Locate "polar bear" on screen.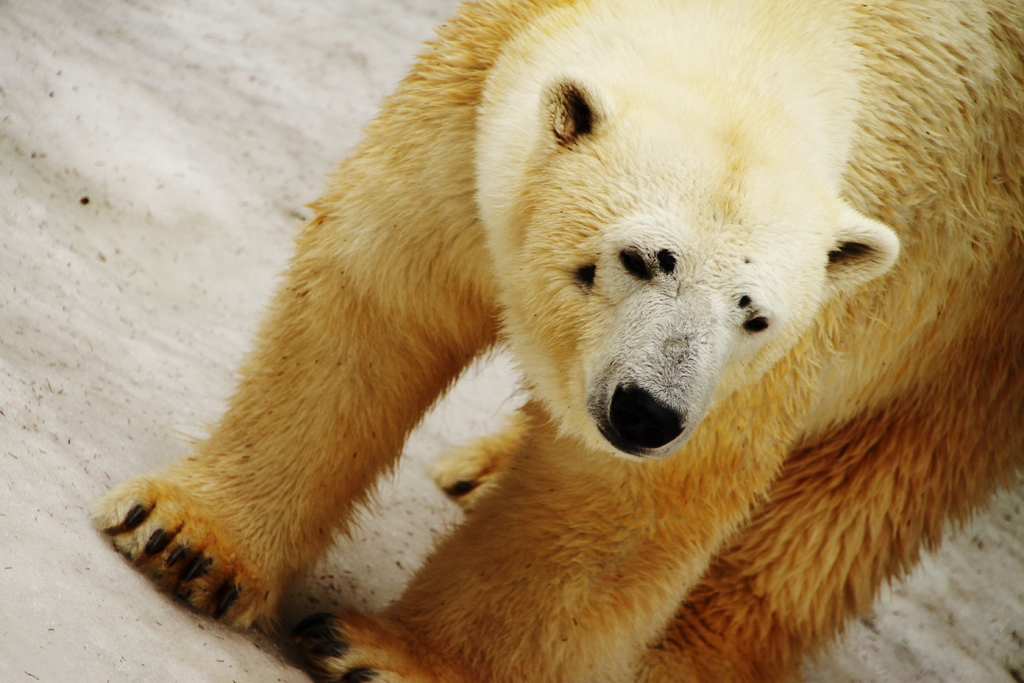
On screen at {"left": 86, "top": 0, "right": 1023, "bottom": 682}.
